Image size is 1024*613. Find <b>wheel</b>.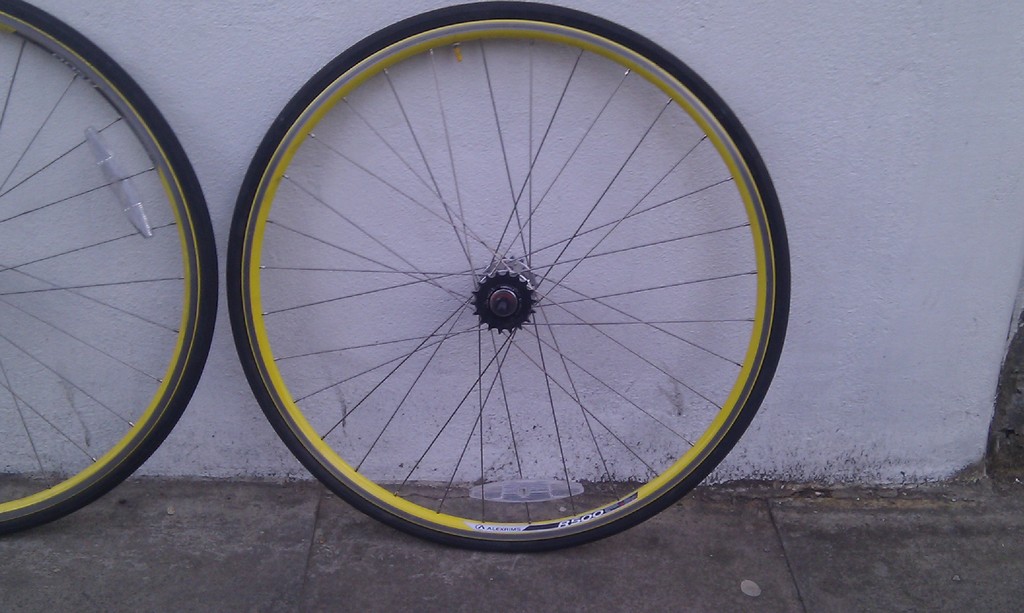
select_region(17, 29, 193, 545).
